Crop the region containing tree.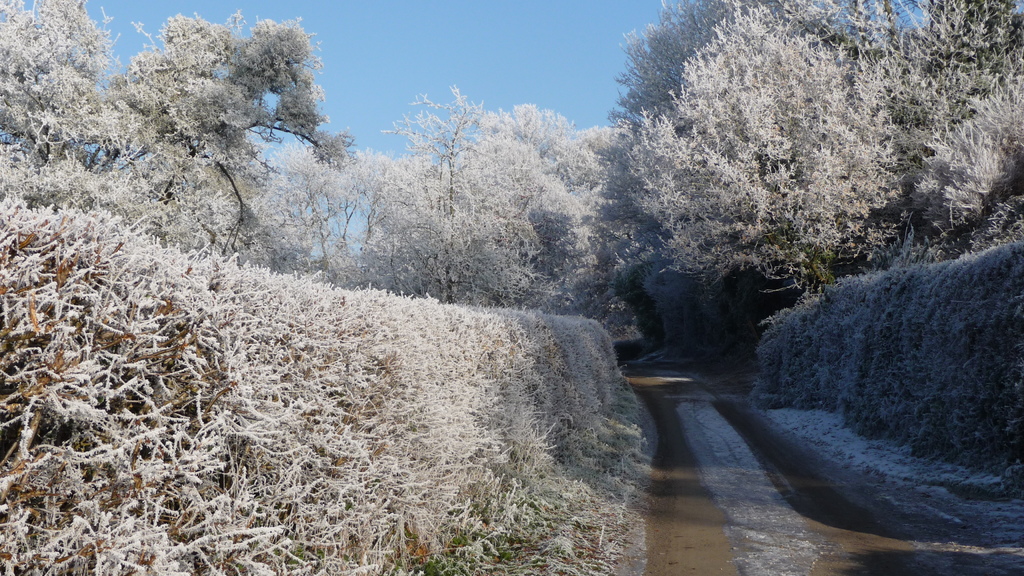
Crop region: x1=610 y1=1 x2=1023 y2=330.
